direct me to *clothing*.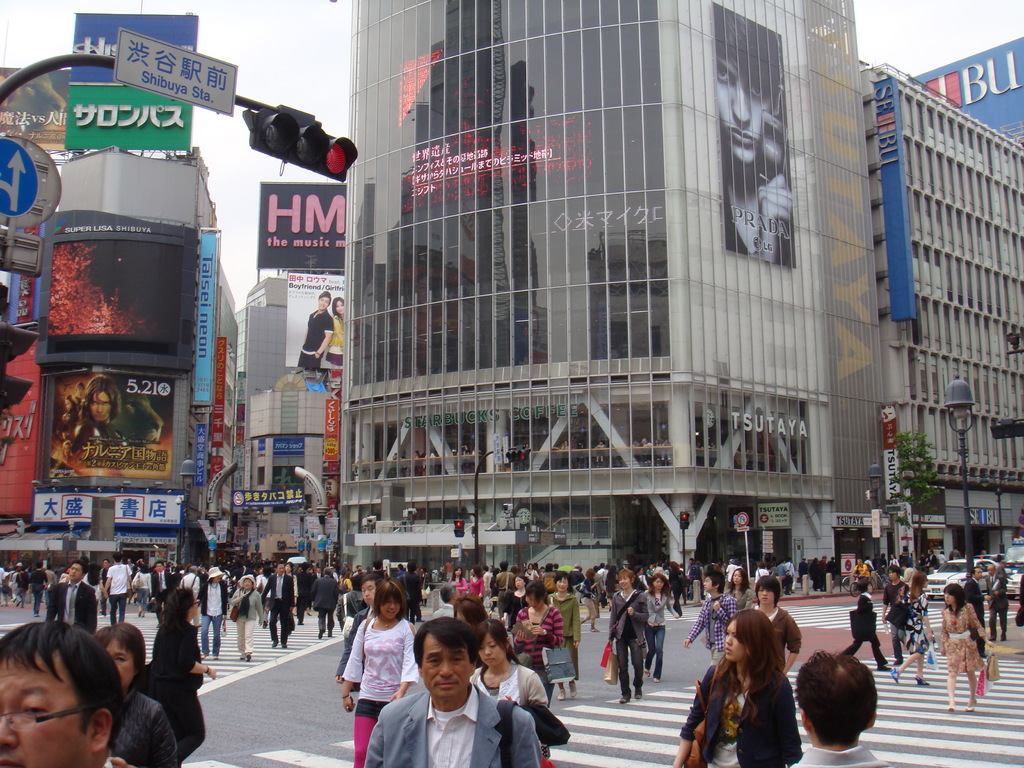
Direction: crop(941, 600, 983, 674).
